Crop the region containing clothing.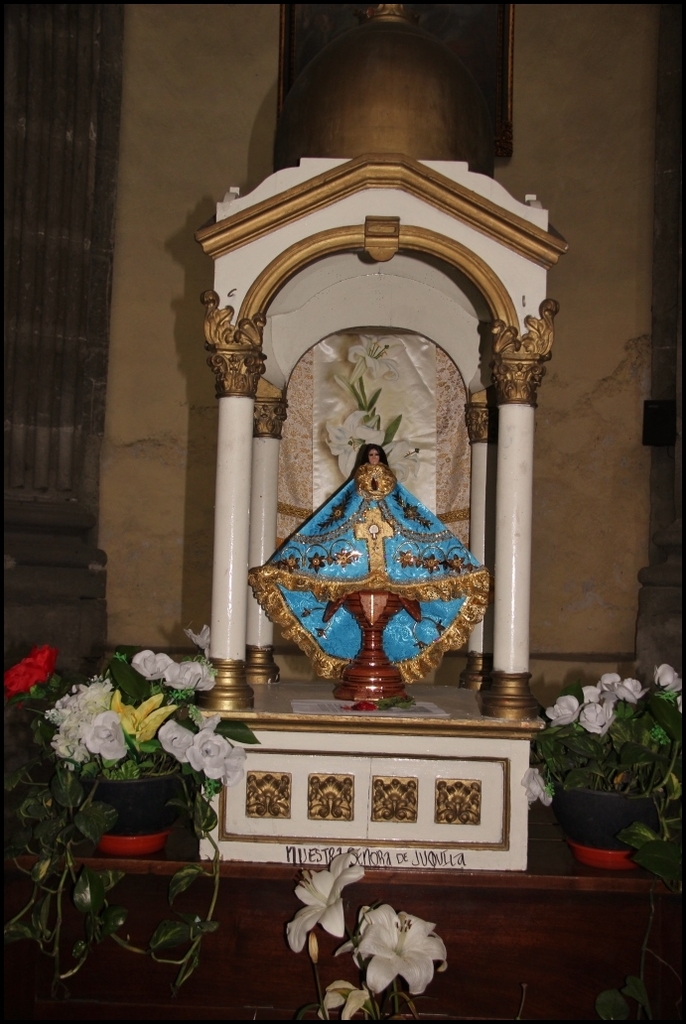
Crop region: region(274, 429, 493, 688).
